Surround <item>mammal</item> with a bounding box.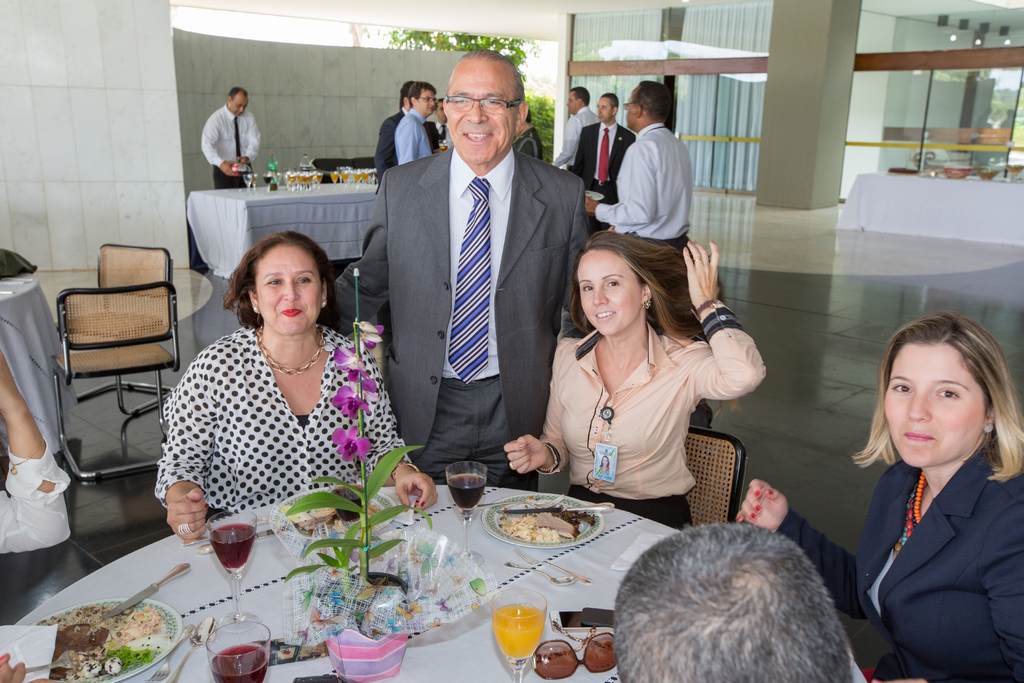
<region>317, 51, 591, 484</region>.
